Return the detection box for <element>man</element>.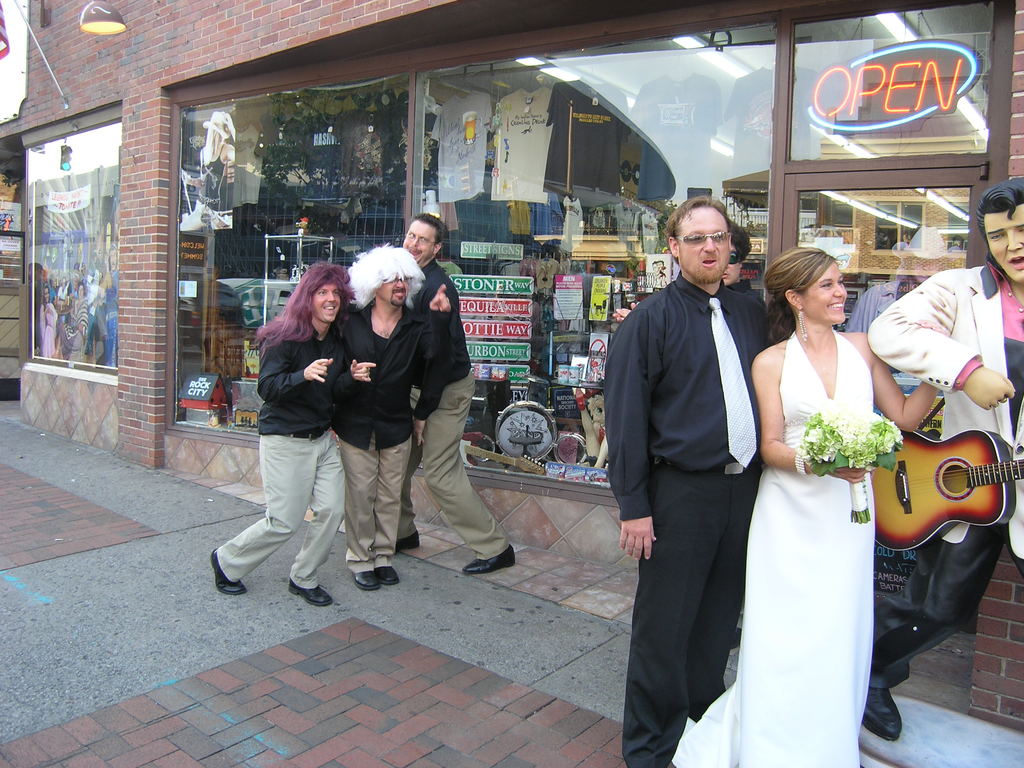
(868, 173, 1023, 740).
